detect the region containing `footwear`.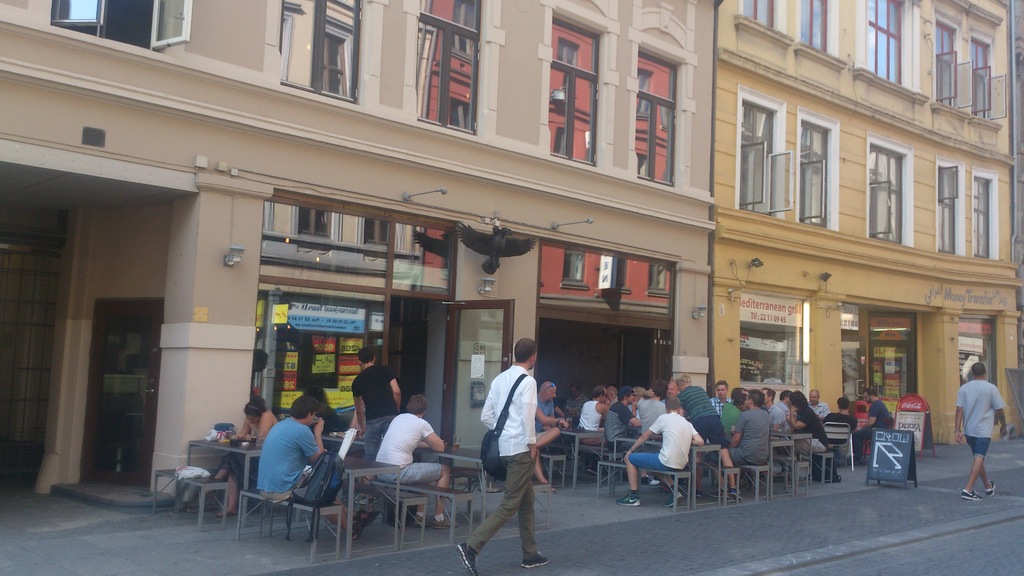
[x1=435, y1=517, x2=462, y2=529].
